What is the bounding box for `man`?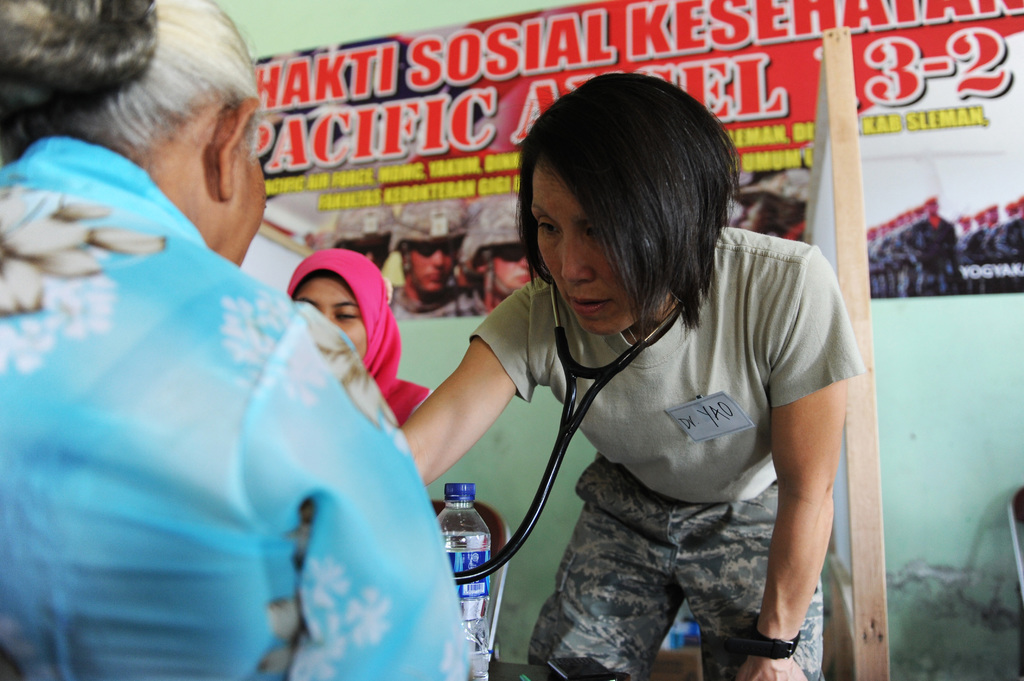
left=390, top=196, right=488, bottom=319.
